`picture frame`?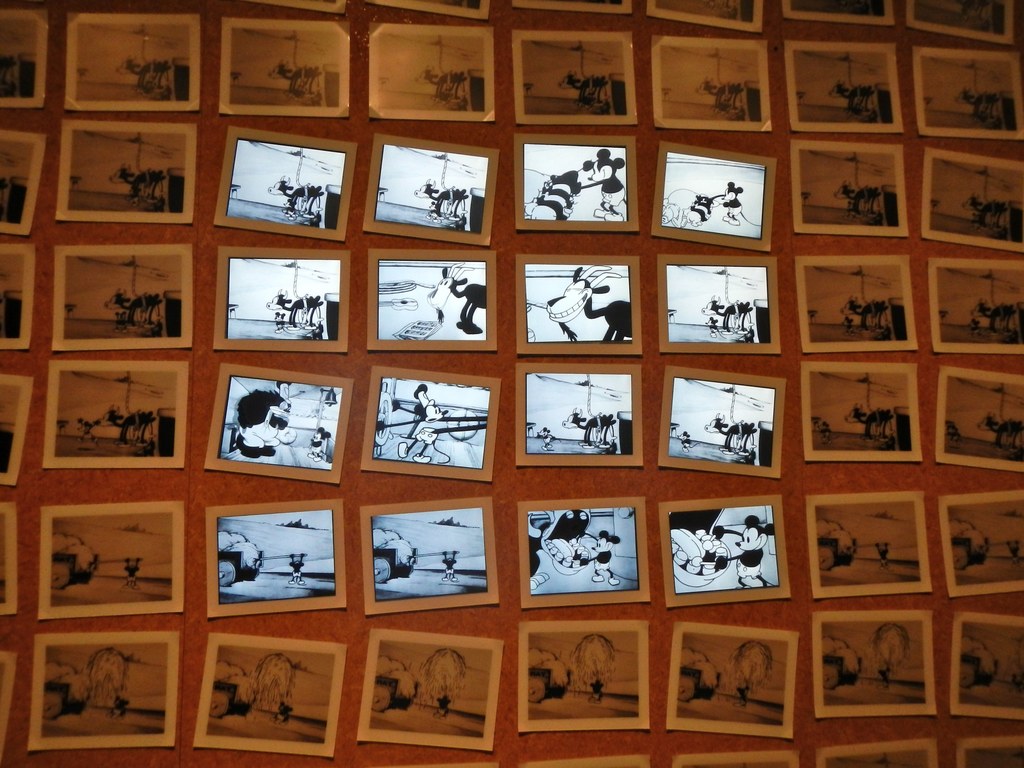
bbox=[356, 623, 503, 757]
